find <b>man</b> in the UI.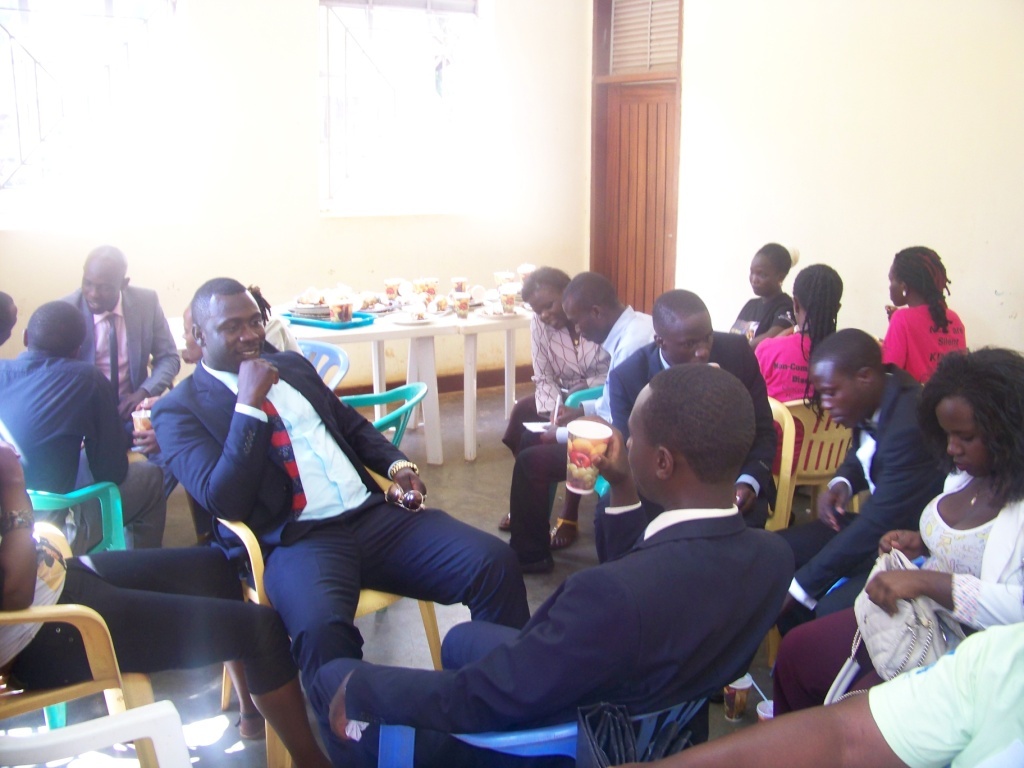
UI element at region(147, 274, 531, 767).
